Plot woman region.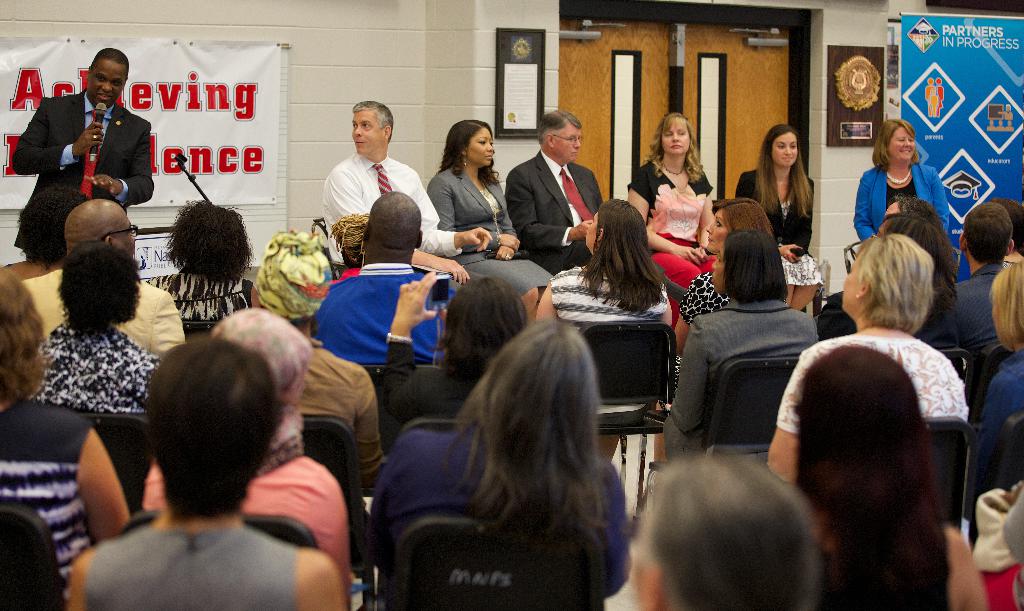
Plotted at BBox(849, 111, 950, 229).
